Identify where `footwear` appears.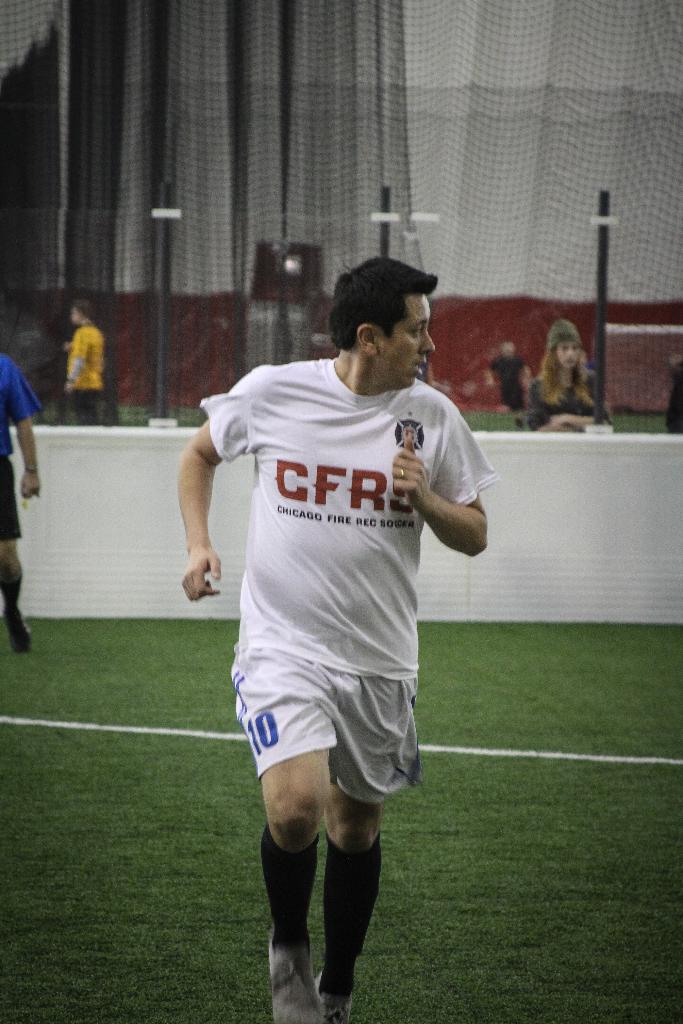
Appears at [317,966,355,1023].
